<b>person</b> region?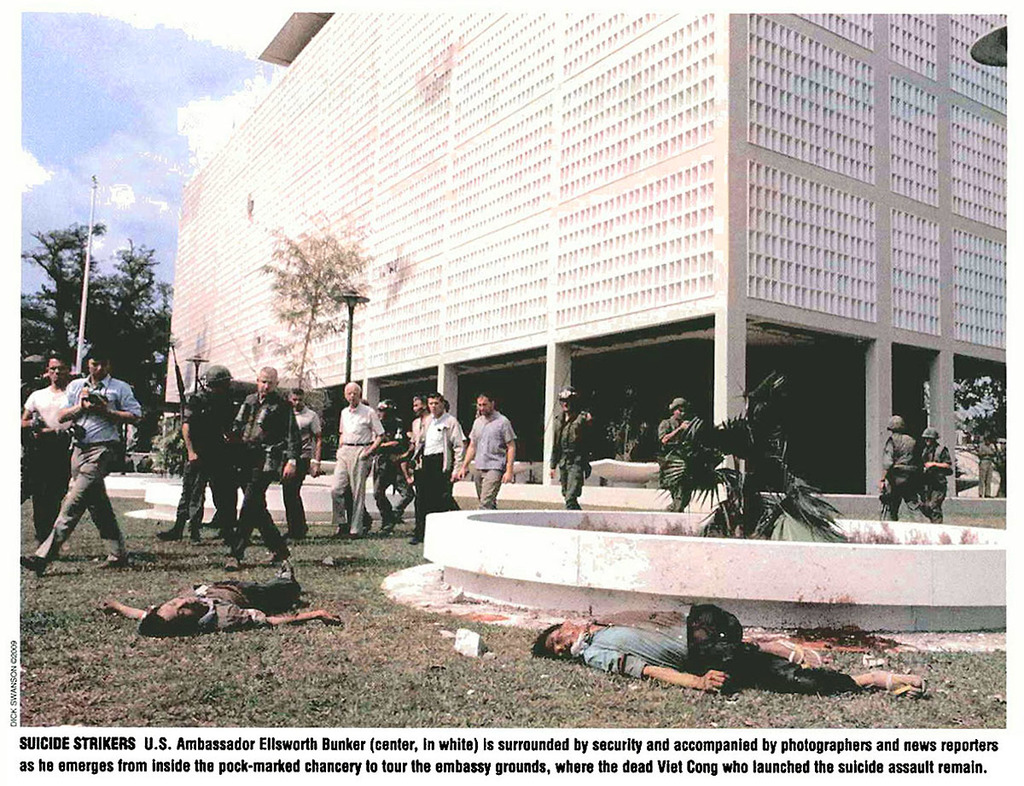
Rect(455, 381, 514, 513)
